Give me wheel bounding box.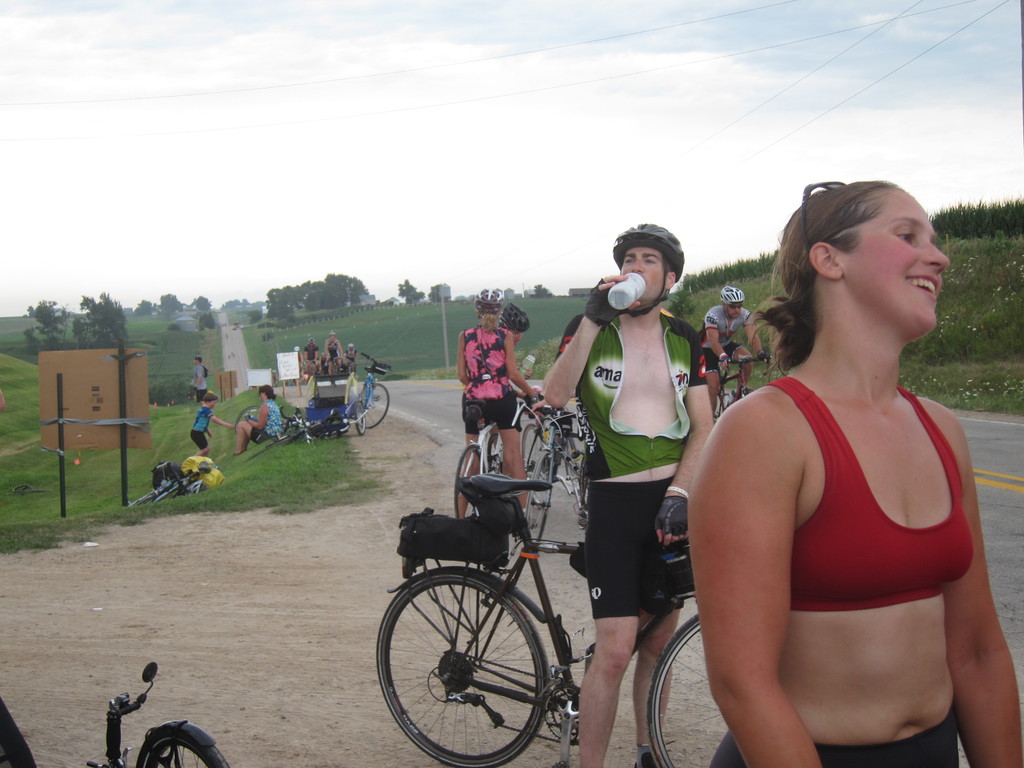
(left=363, top=384, right=392, bottom=431).
